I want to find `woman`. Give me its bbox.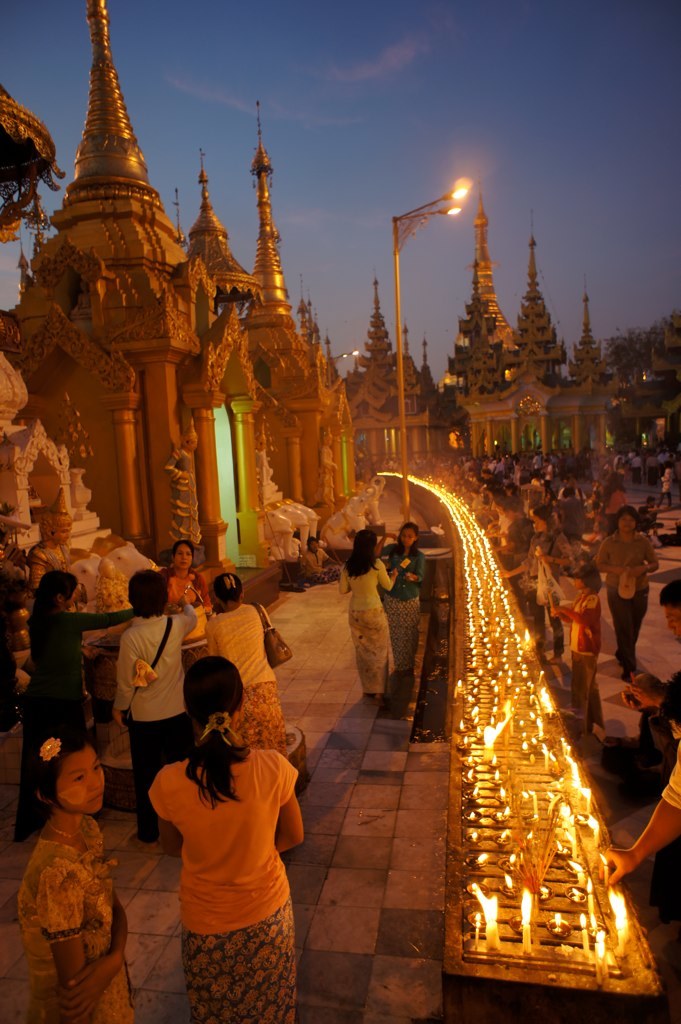
pyautogui.locateOnScreen(154, 523, 214, 647).
